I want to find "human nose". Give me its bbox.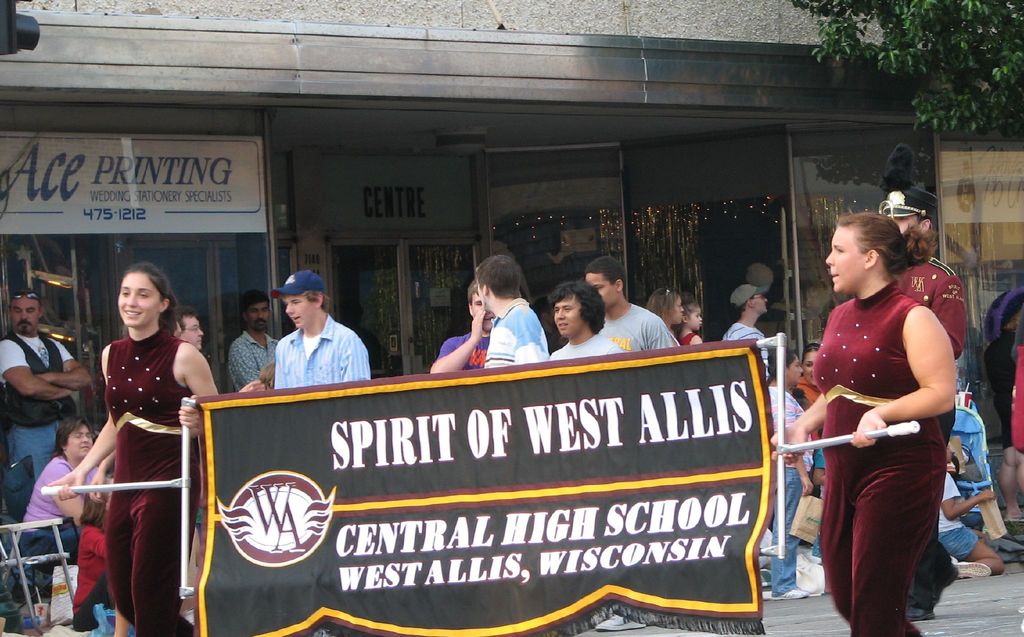
<bbox>824, 249, 835, 265</bbox>.
